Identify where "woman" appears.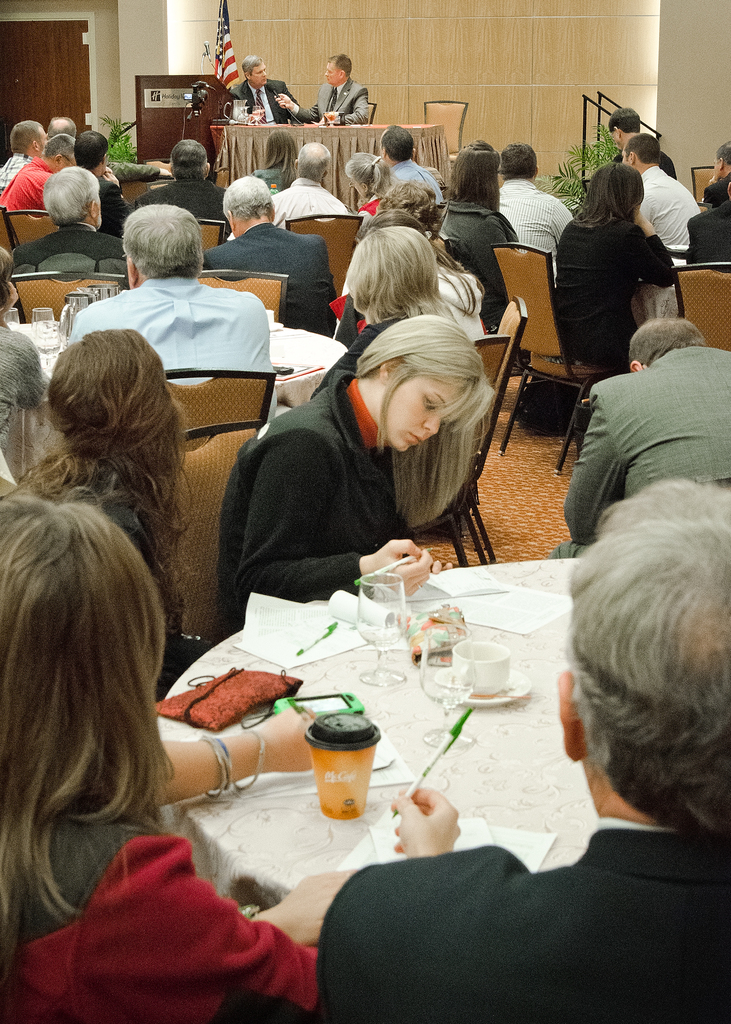
Appears at (439, 137, 523, 305).
